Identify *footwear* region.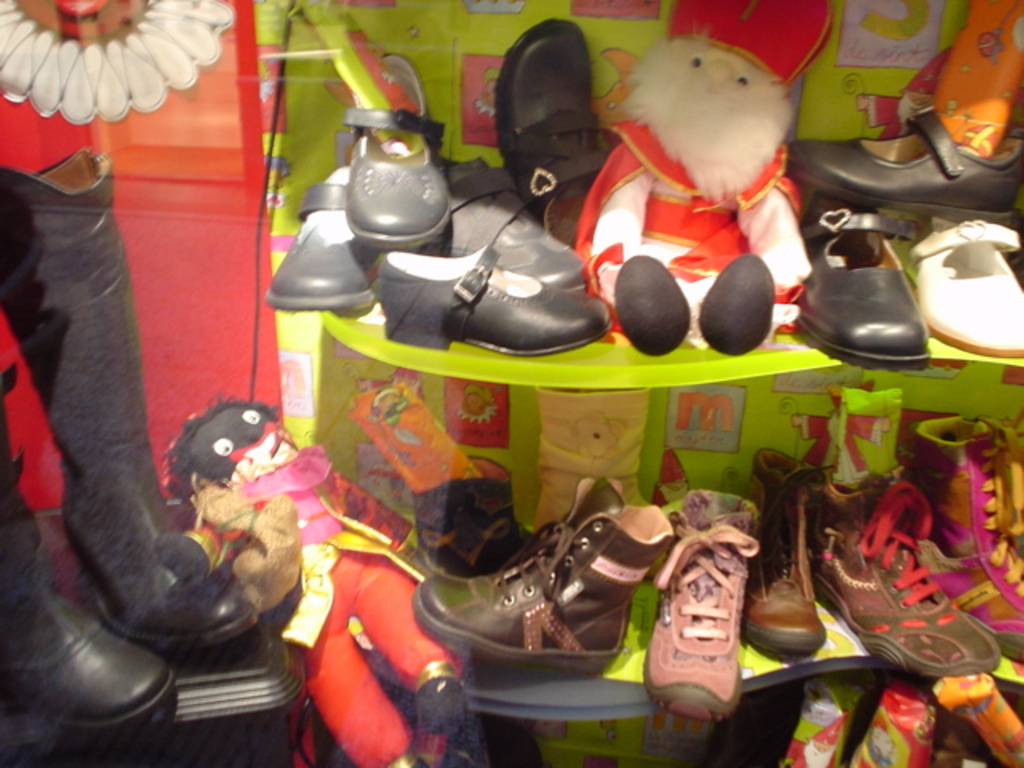
Region: 744 442 834 666.
